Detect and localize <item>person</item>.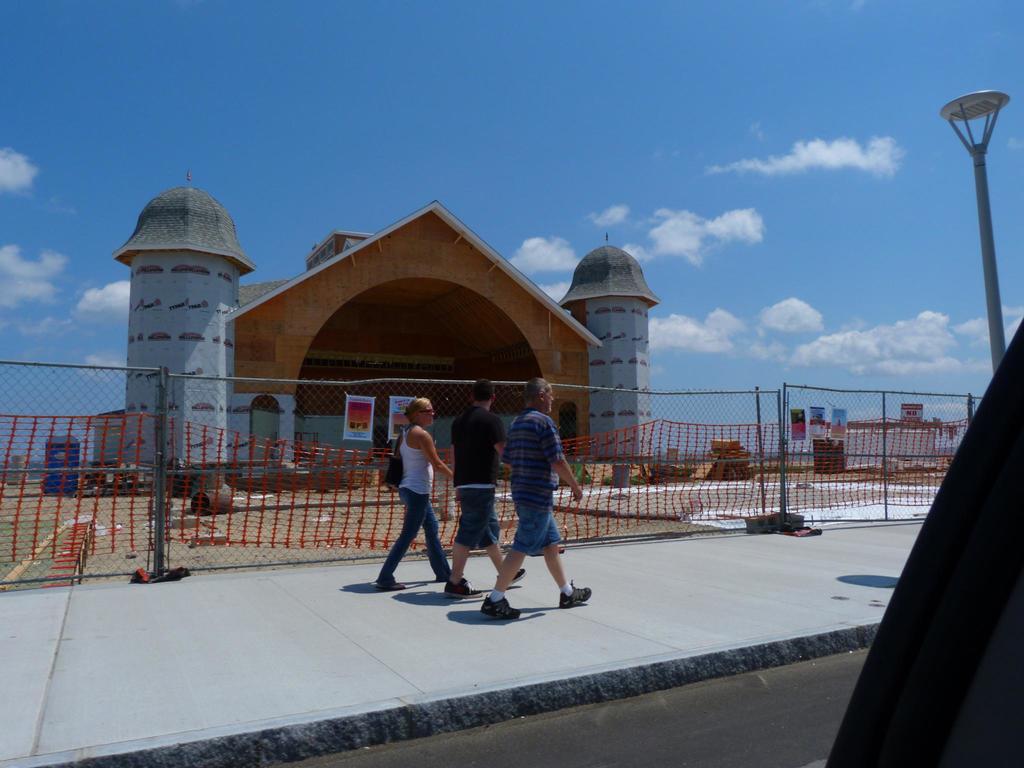
Localized at [left=476, top=376, right=599, bottom=618].
